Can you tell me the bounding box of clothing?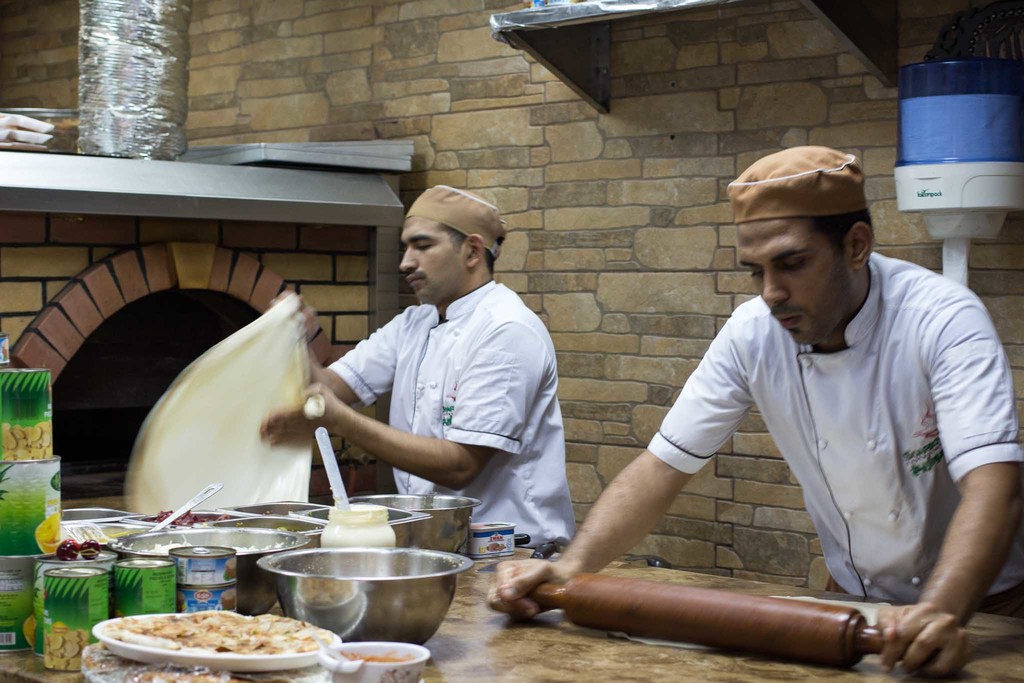
647,248,1023,613.
